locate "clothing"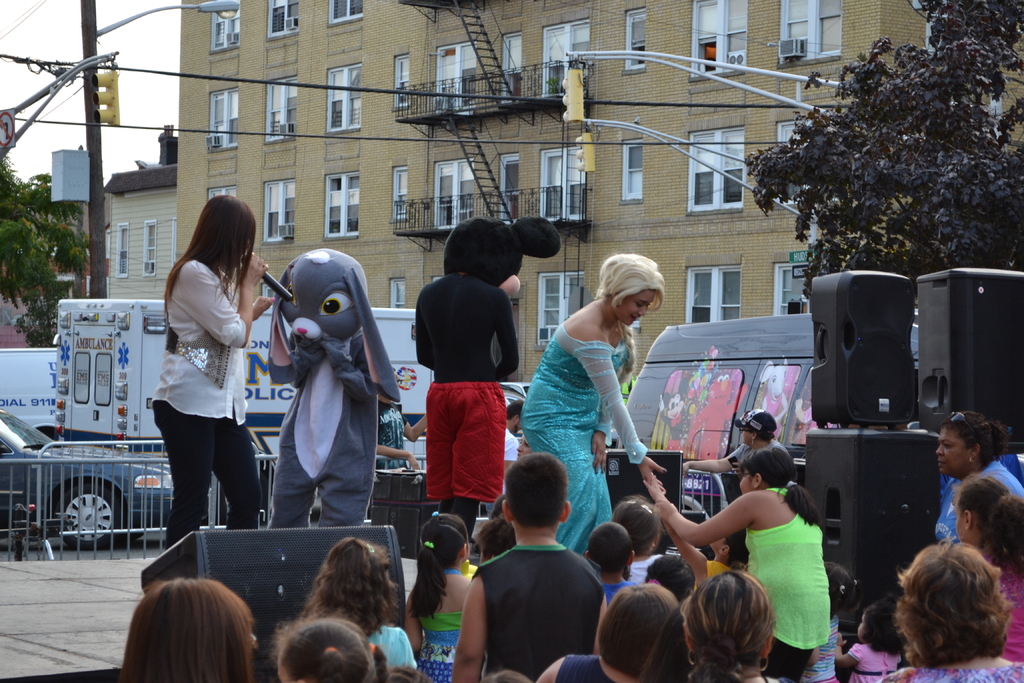
<bbox>146, 238, 263, 552</bbox>
